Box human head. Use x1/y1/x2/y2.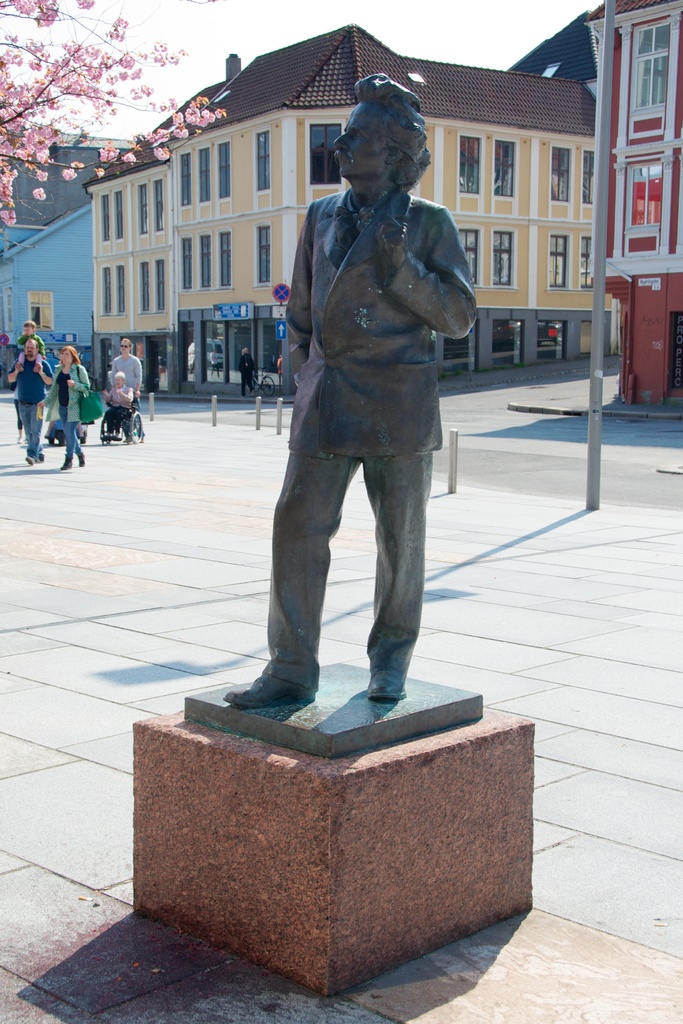
26/335/38/360.
